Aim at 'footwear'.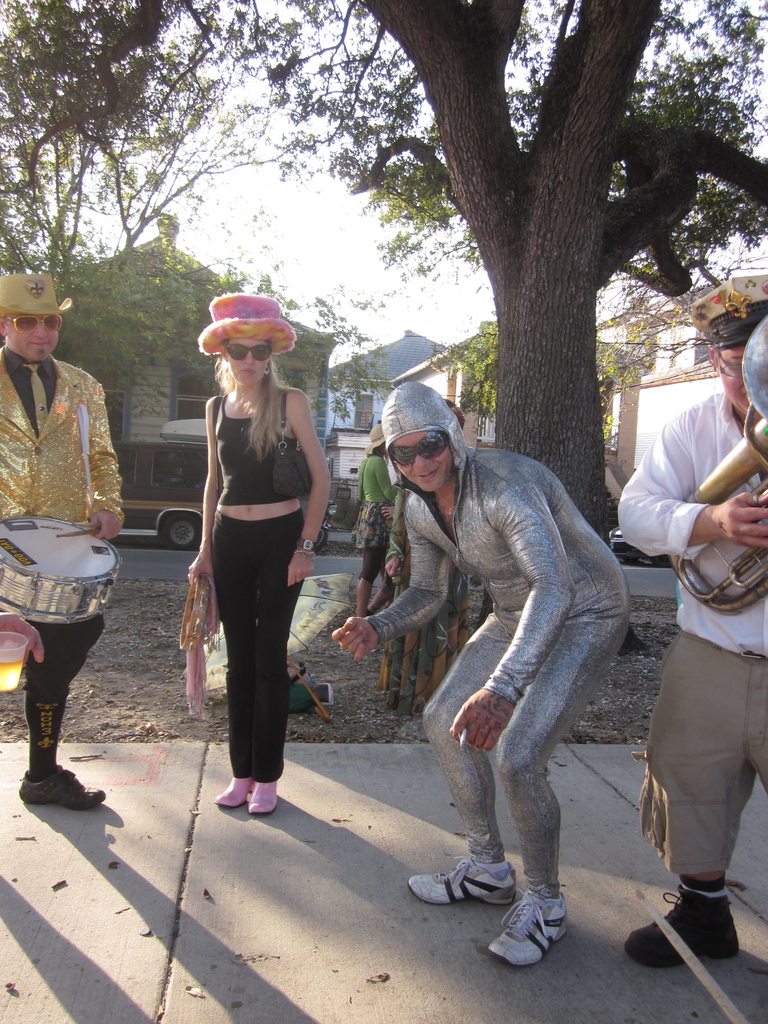
Aimed at (left=214, top=772, right=255, bottom=817).
